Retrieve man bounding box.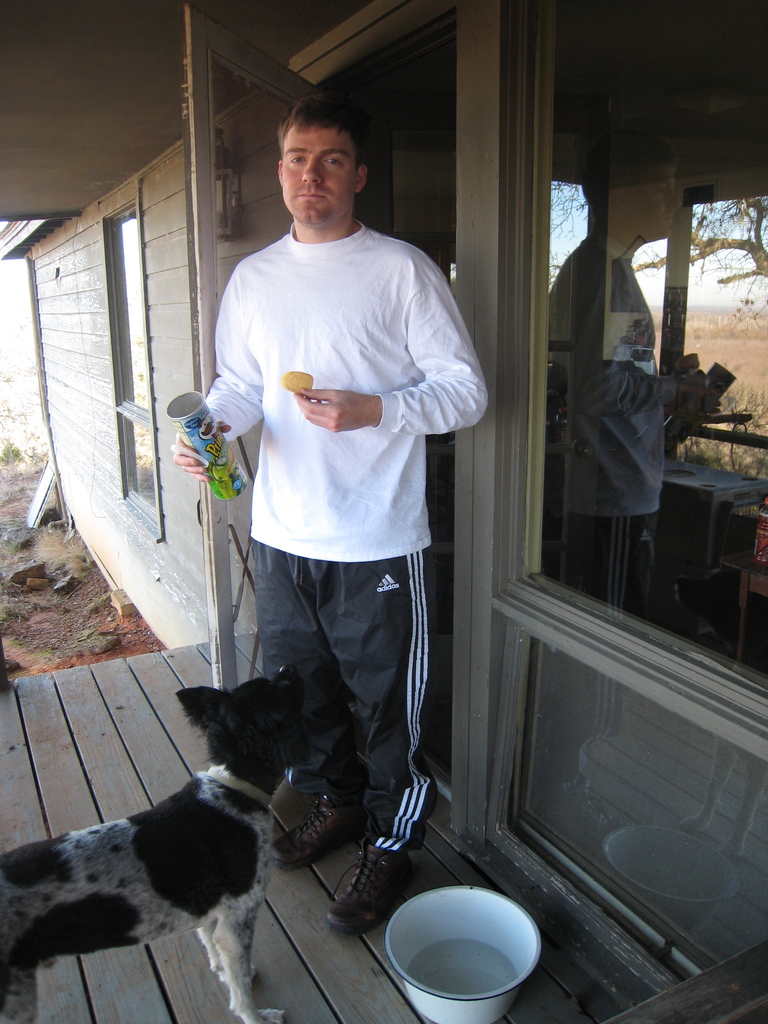
Bounding box: Rect(181, 76, 492, 915).
